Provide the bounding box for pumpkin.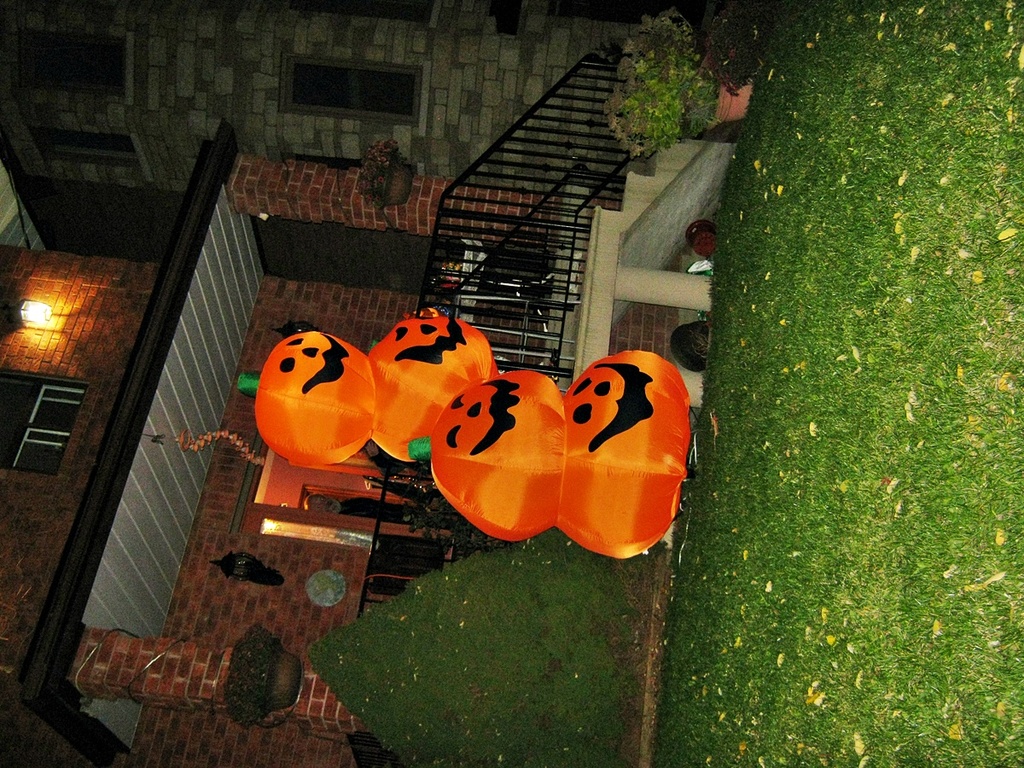
236/326/384/475.
